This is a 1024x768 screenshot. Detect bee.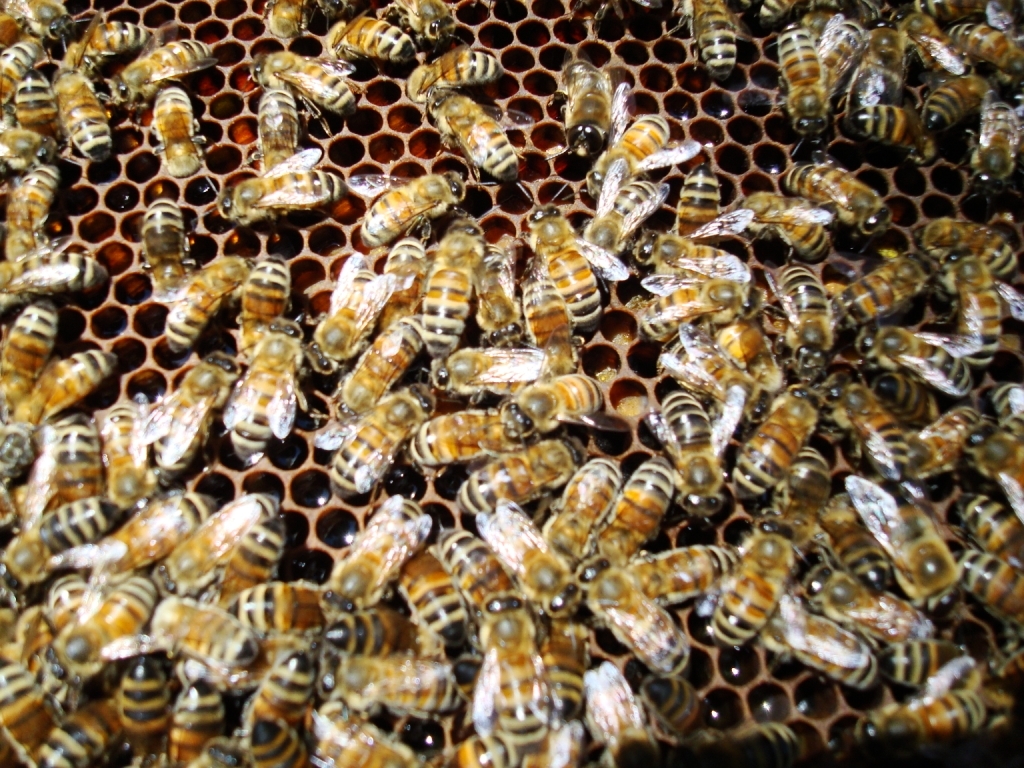
943, 528, 1023, 633.
